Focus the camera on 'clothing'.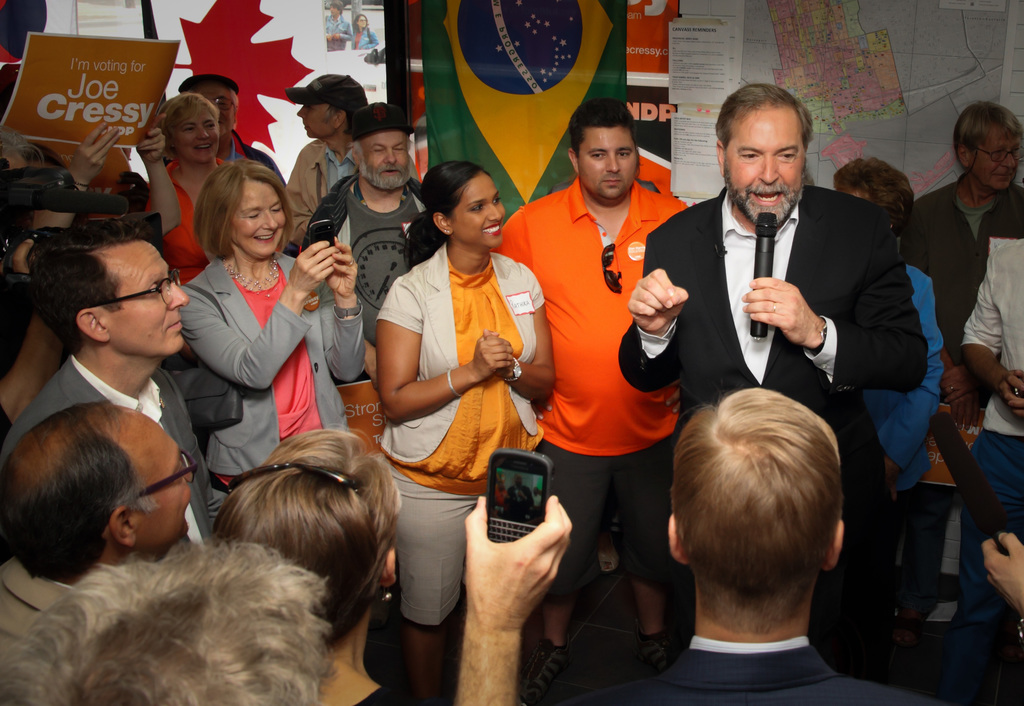
Focus region: 490:184:684:586.
